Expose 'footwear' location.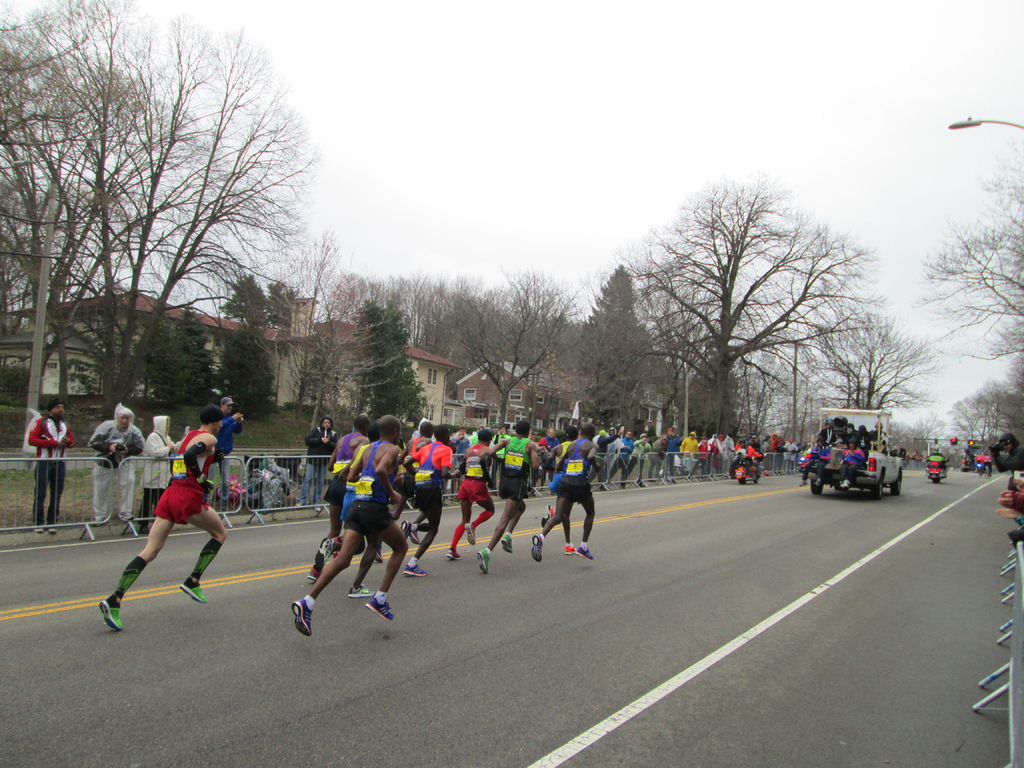
Exposed at <box>180,577,206,602</box>.
